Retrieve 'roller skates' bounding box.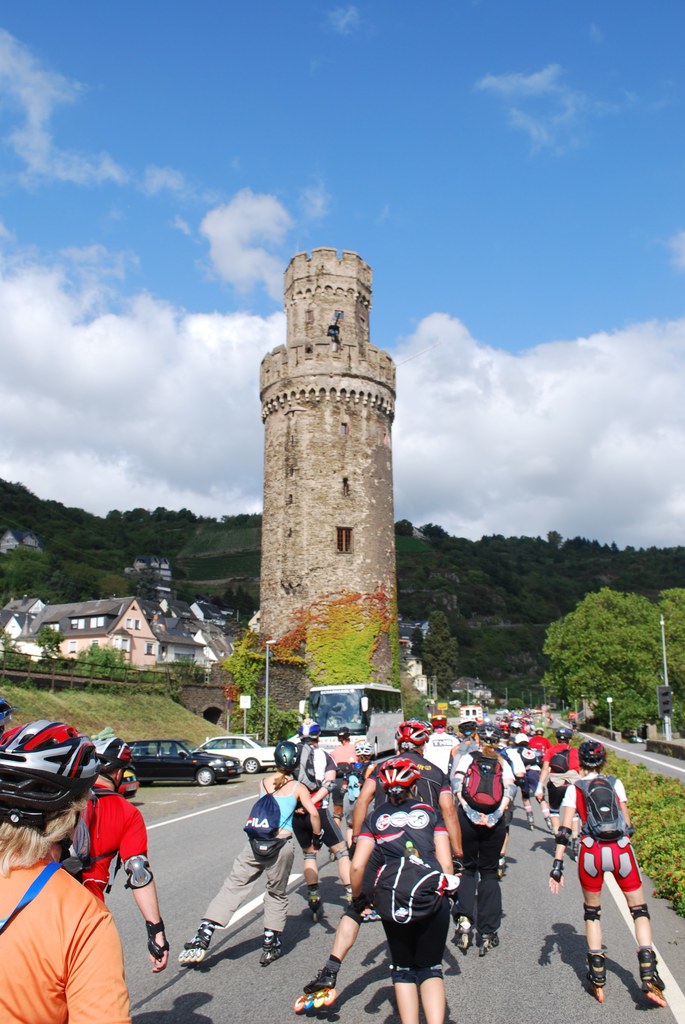
Bounding box: (x1=583, y1=948, x2=608, y2=1004).
